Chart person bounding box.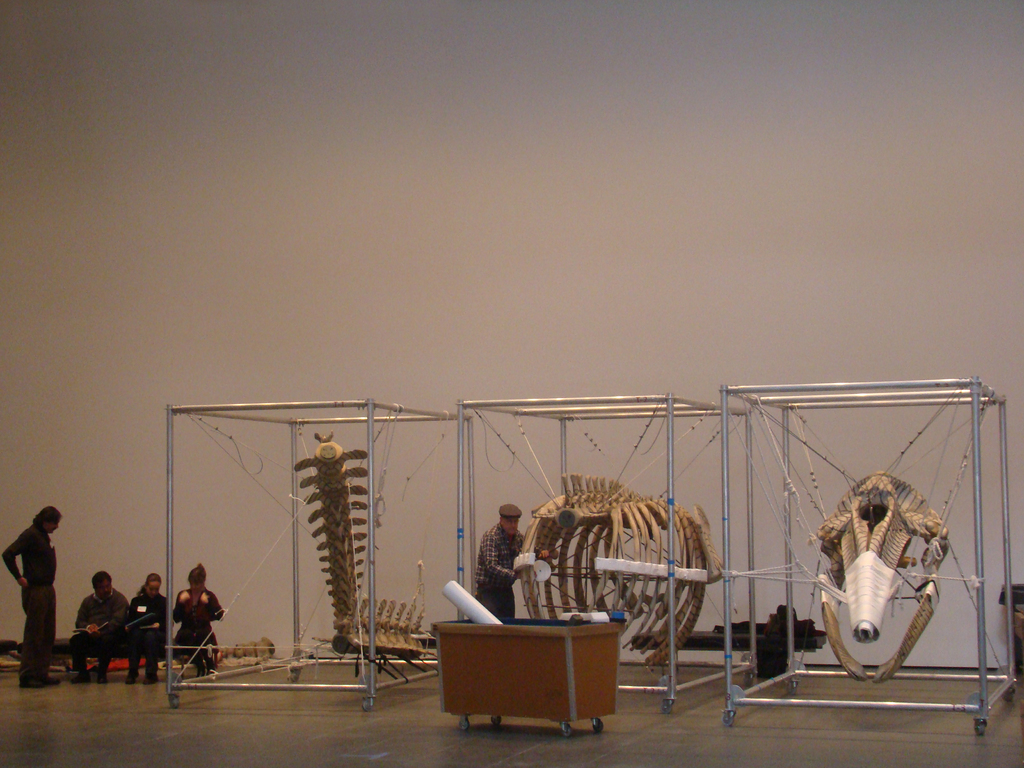
Charted: {"left": 124, "top": 573, "right": 165, "bottom": 680}.
